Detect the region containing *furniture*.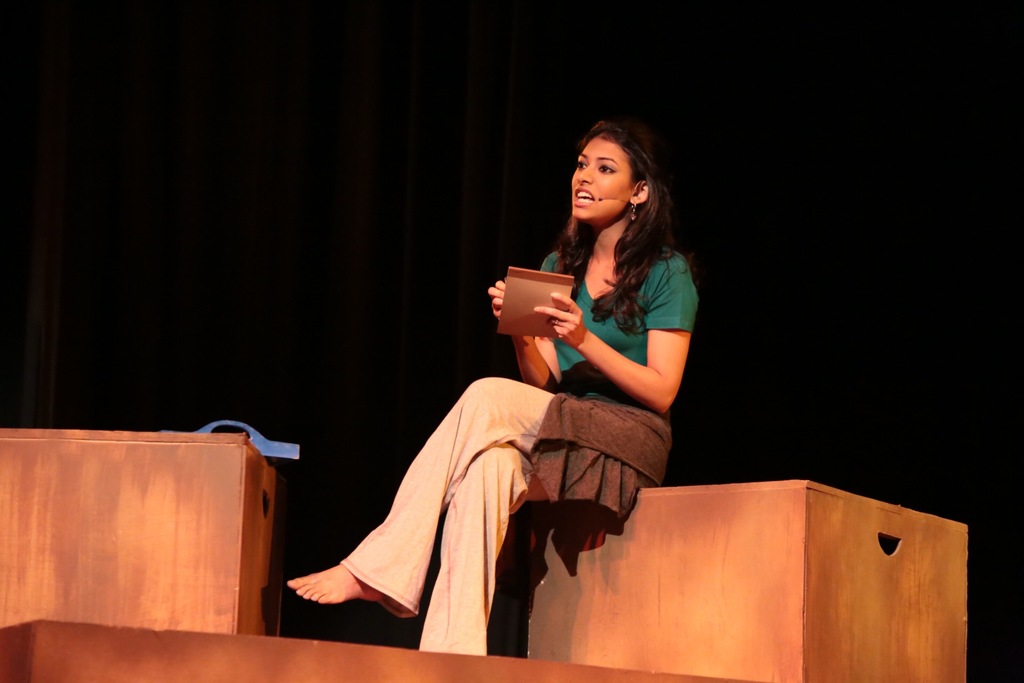
x1=522 y1=474 x2=969 y2=682.
